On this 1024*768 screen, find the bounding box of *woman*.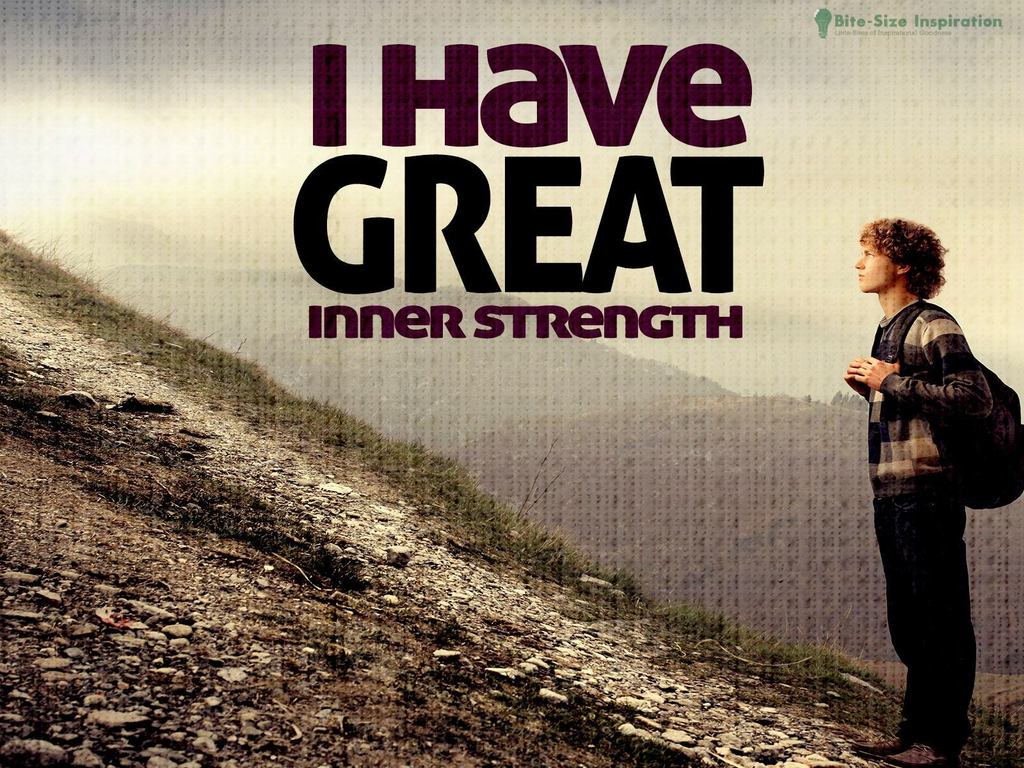
Bounding box: rect(842, 212, 1023, 766).
